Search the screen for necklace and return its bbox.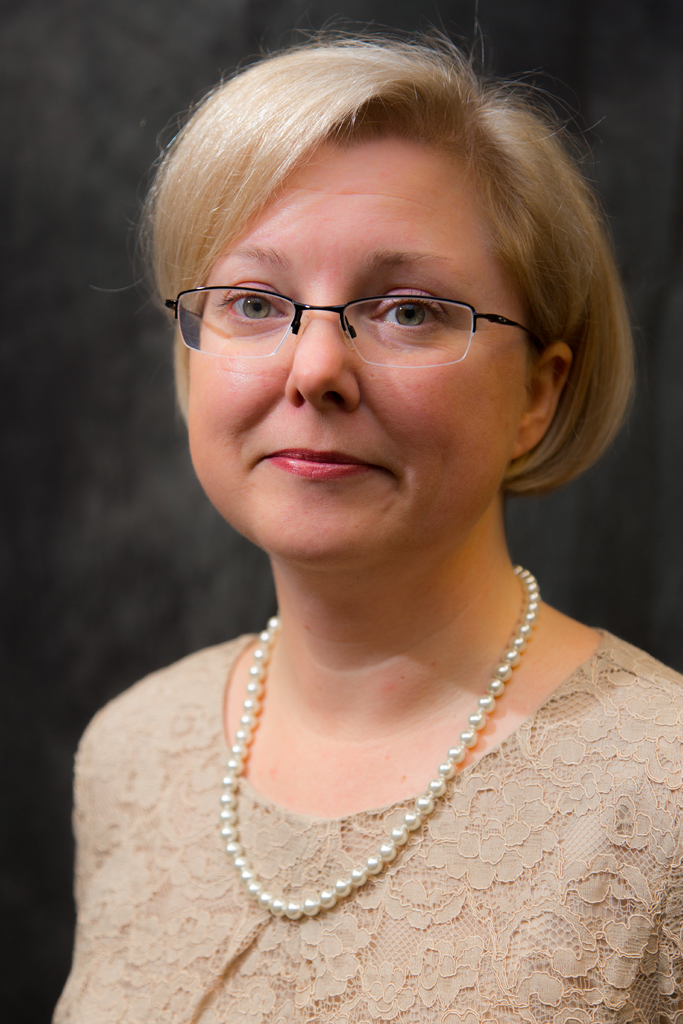
Found: Rect(208, 593, 536, 906).
